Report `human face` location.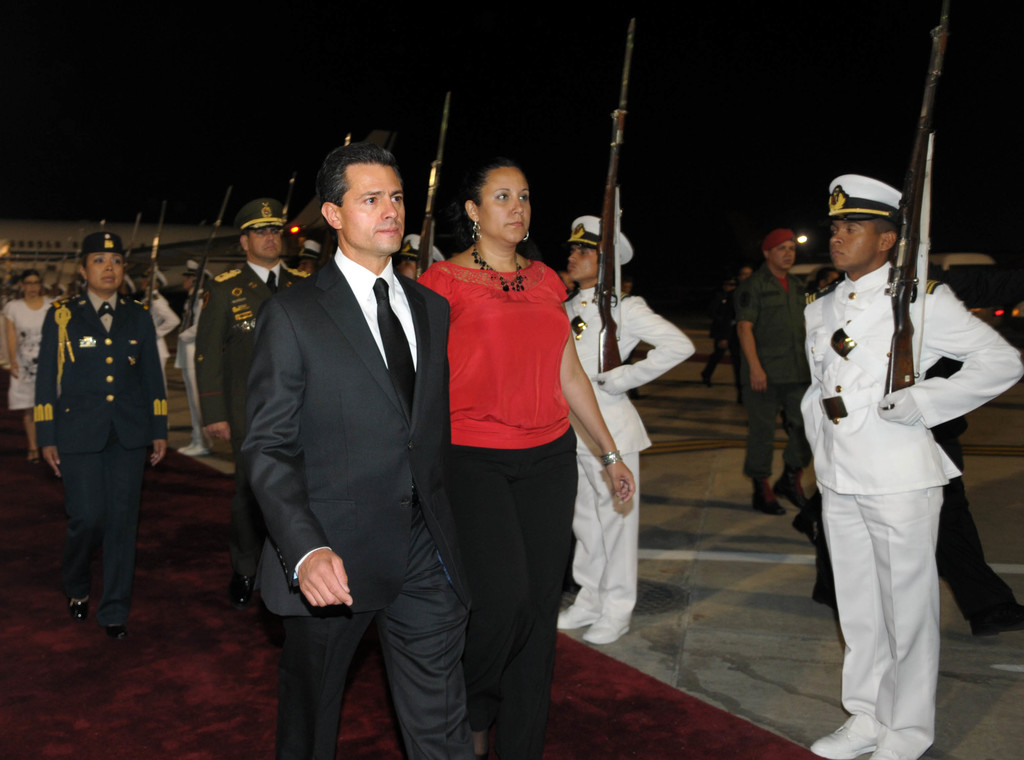
Report: <box>567,247,597,282</box>.
